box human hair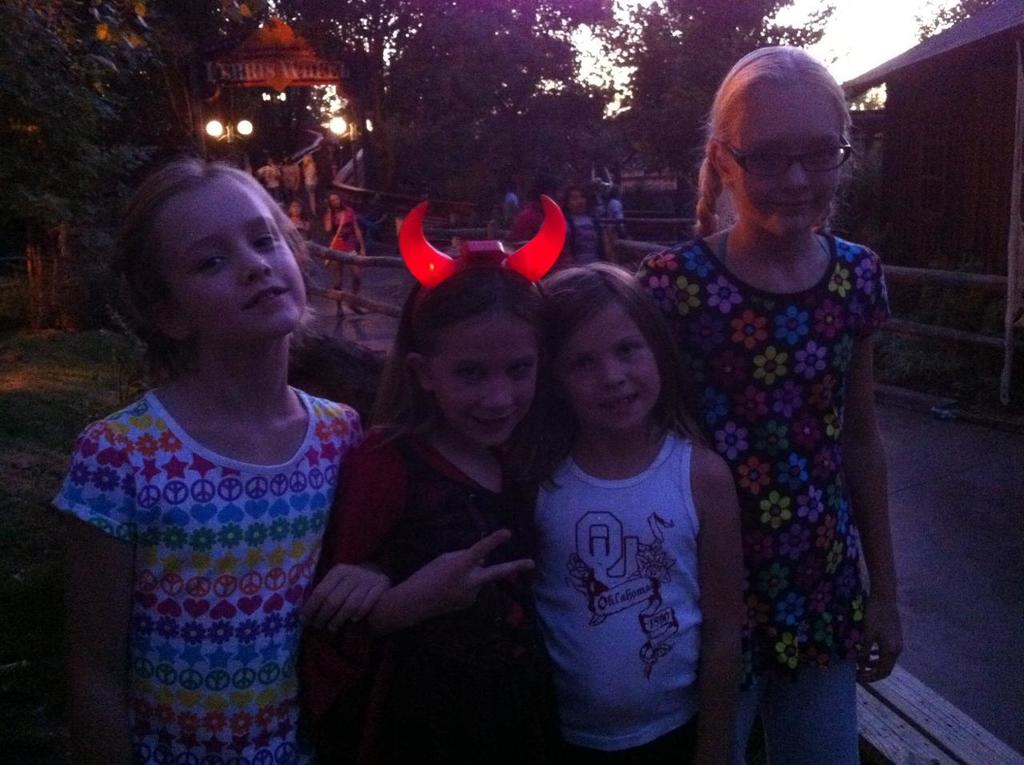
x1=522, y1=265, x2=682, y2=496
